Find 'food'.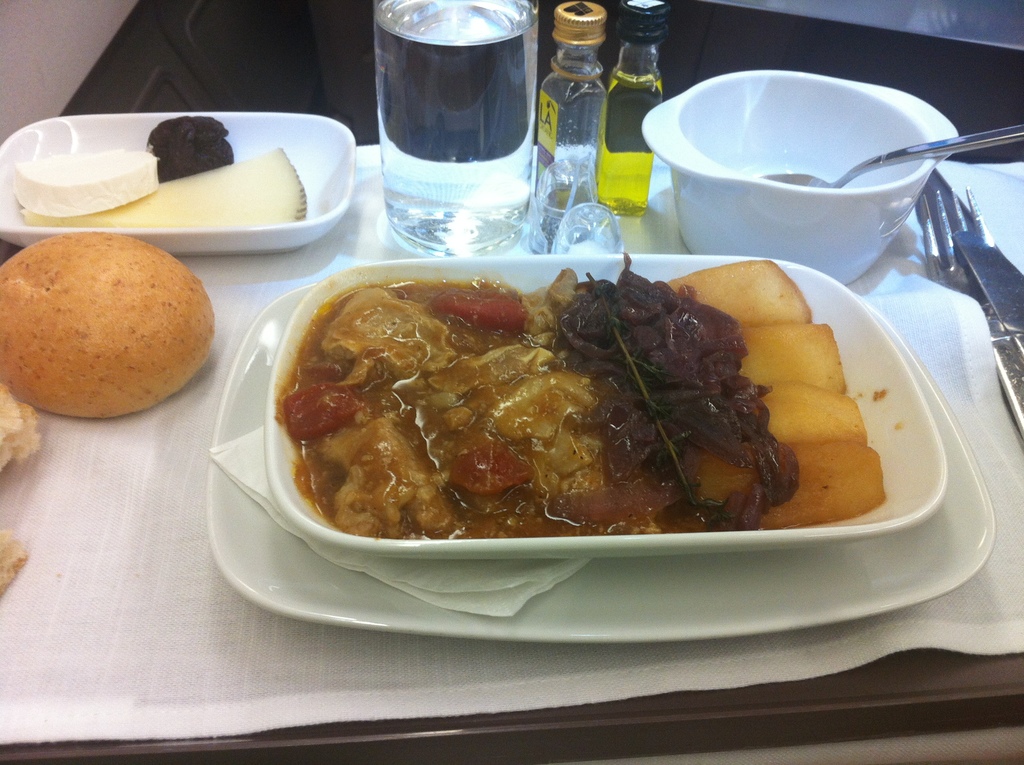
detection(277, 248, 884, 541).
